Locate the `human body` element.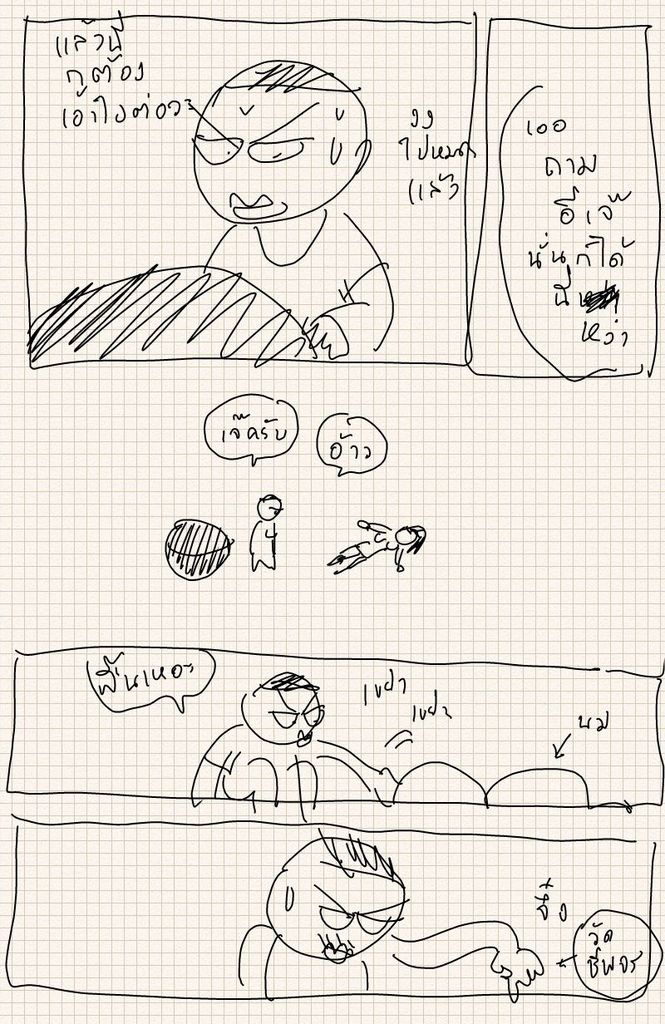
Element bbox: [x1=232, y1=921, x2=546, y2=1009].
